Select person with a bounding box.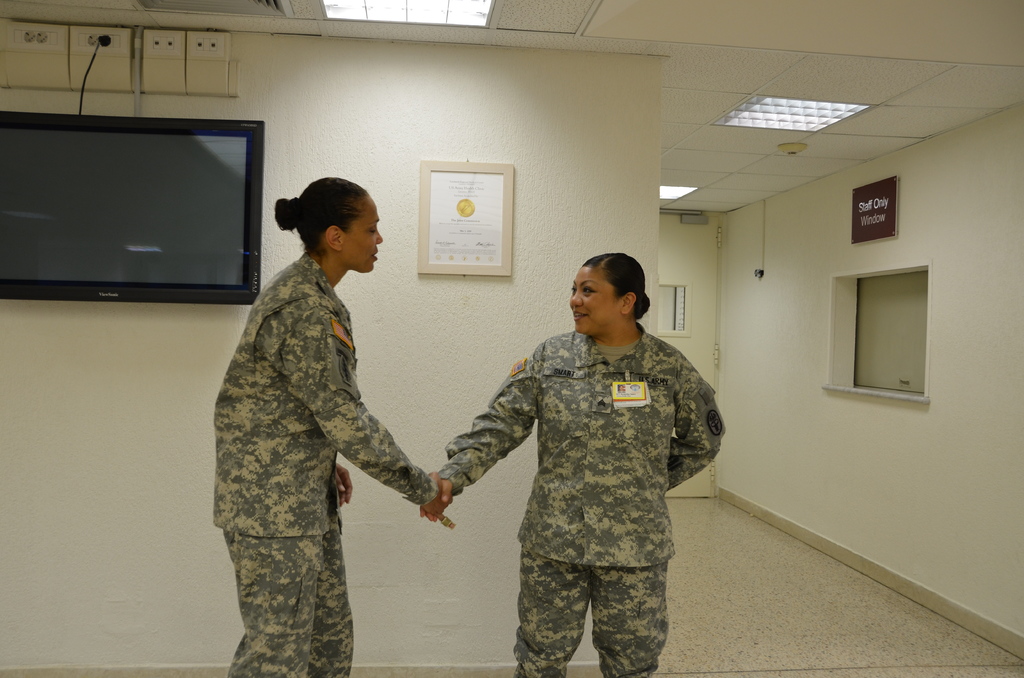
[left=434, top=246, right=721, bottom=674].
